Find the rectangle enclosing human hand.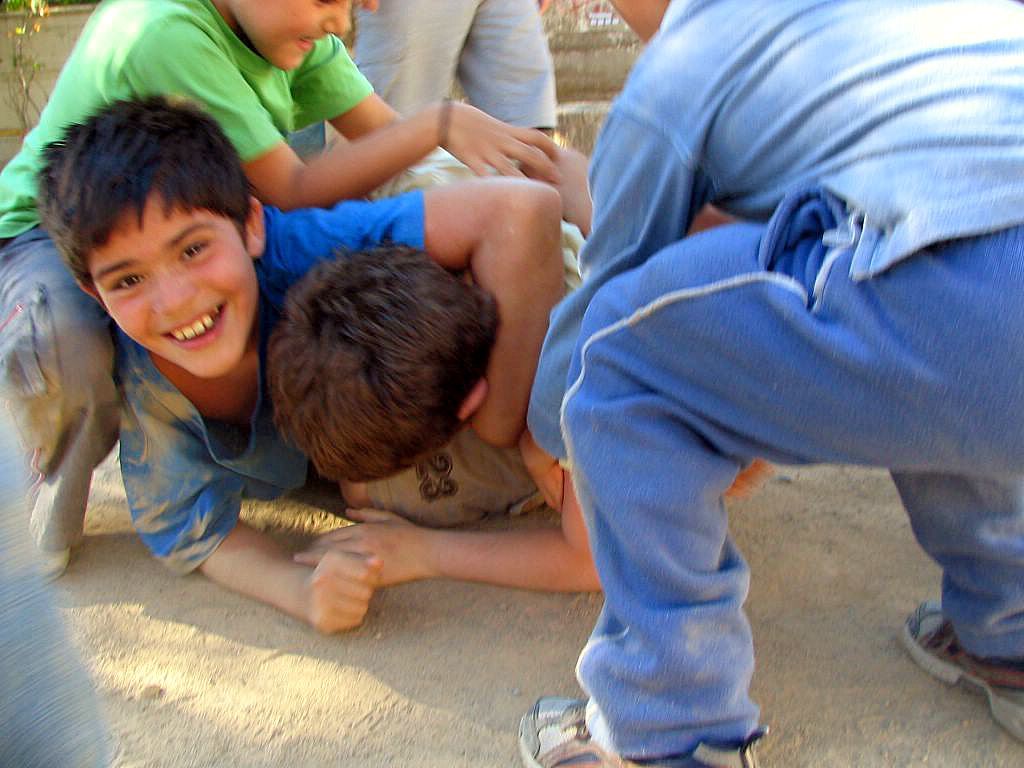
Rect(292, 504, 434, 586).
